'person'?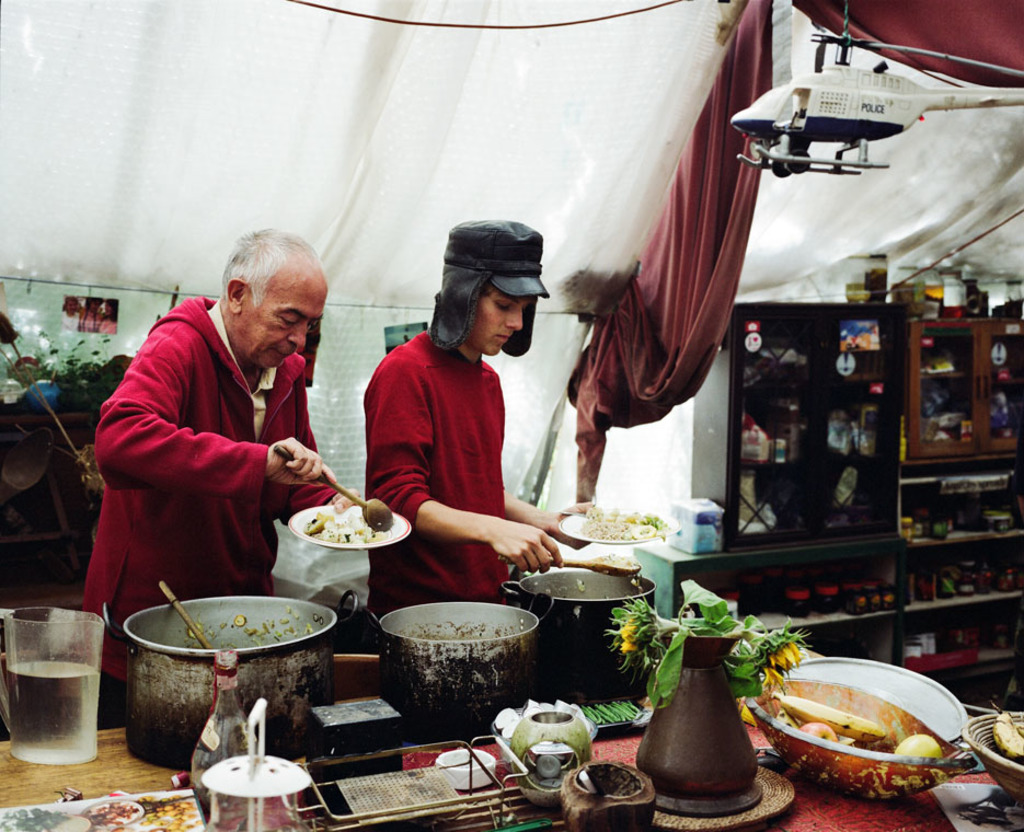
crop(358, 211, 602, 611)
